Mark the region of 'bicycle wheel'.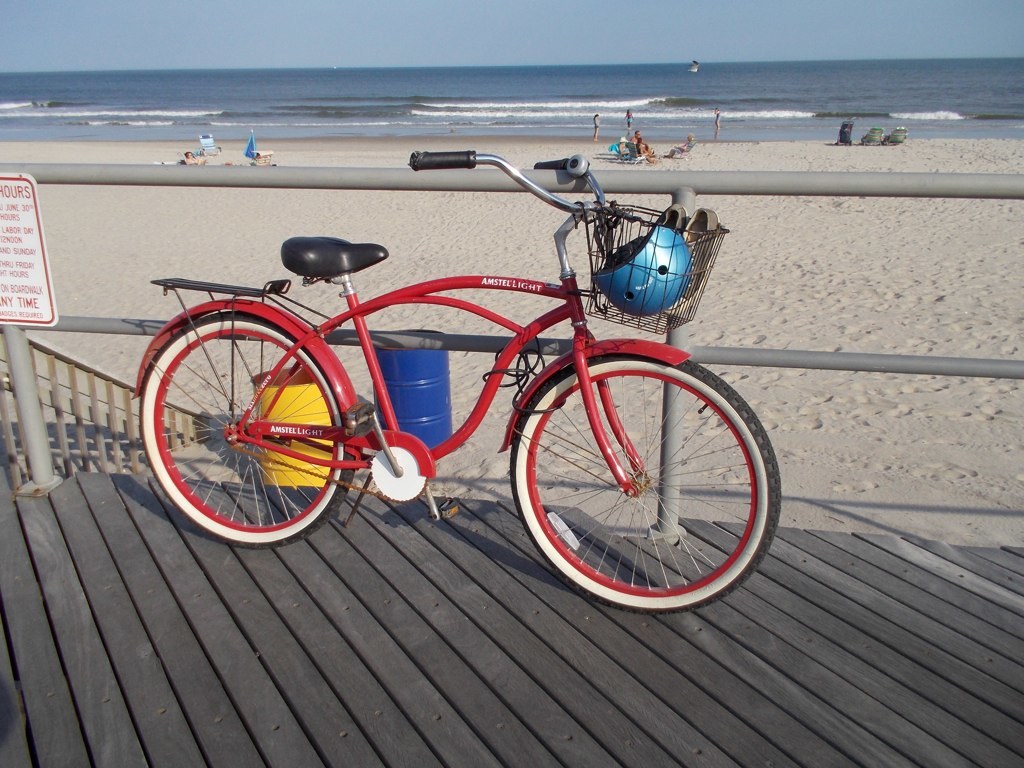
Region: [507,347,782,614].
